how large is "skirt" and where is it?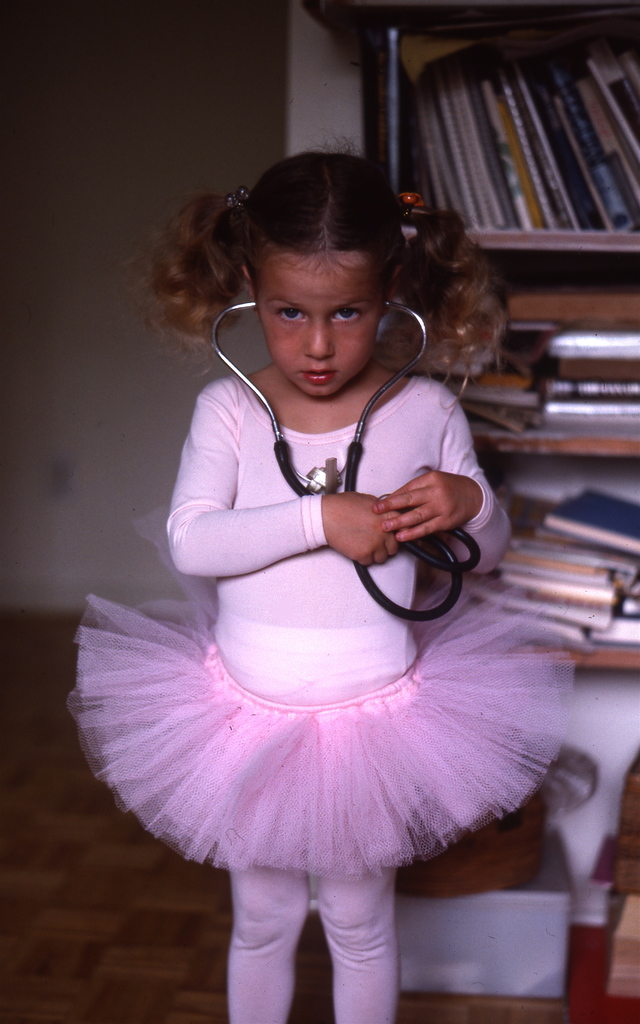
Bounding box: x1=71, y1=504, x2=573, y2=870.
